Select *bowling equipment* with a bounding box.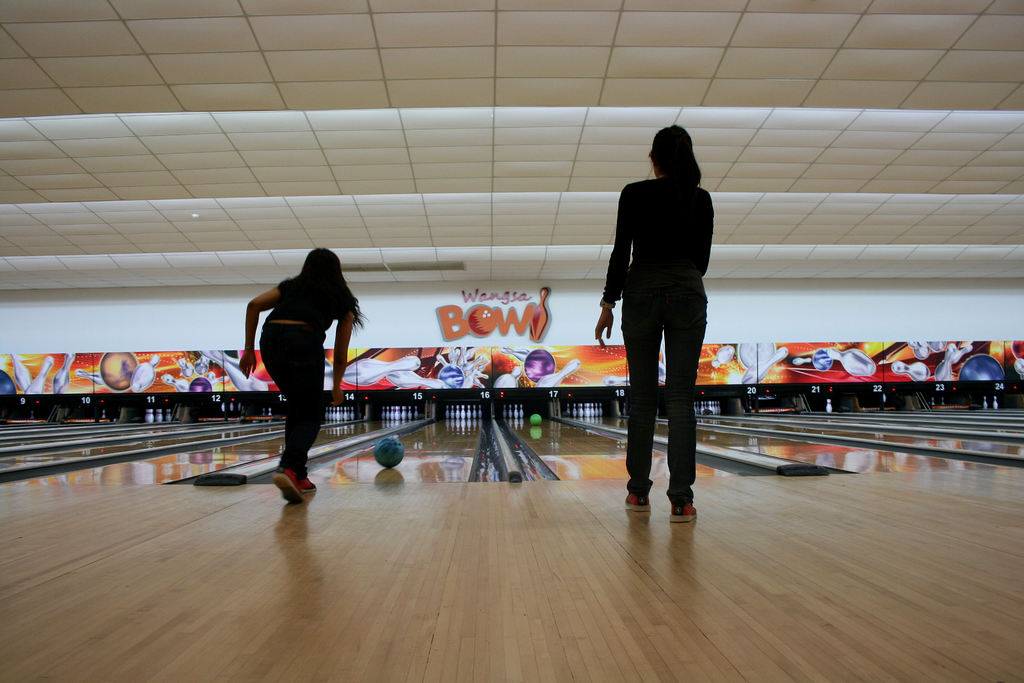
829/345/874/381.
